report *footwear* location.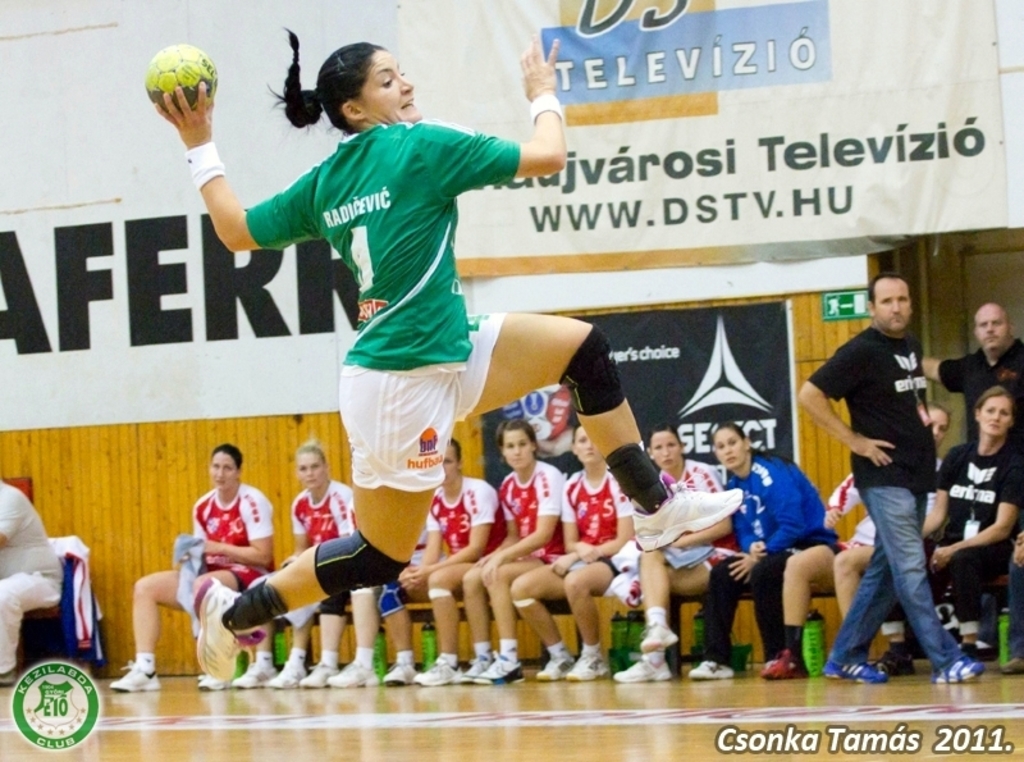
Report: Rect(756, 643, 809, 683).
